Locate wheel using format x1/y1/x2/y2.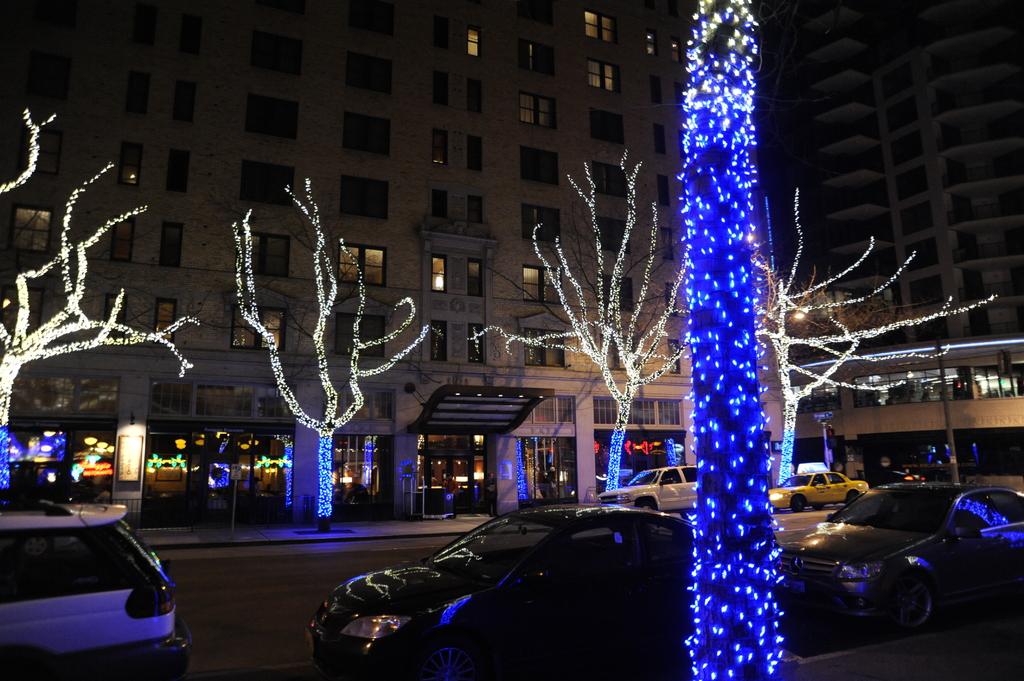
791/493/810/512.
